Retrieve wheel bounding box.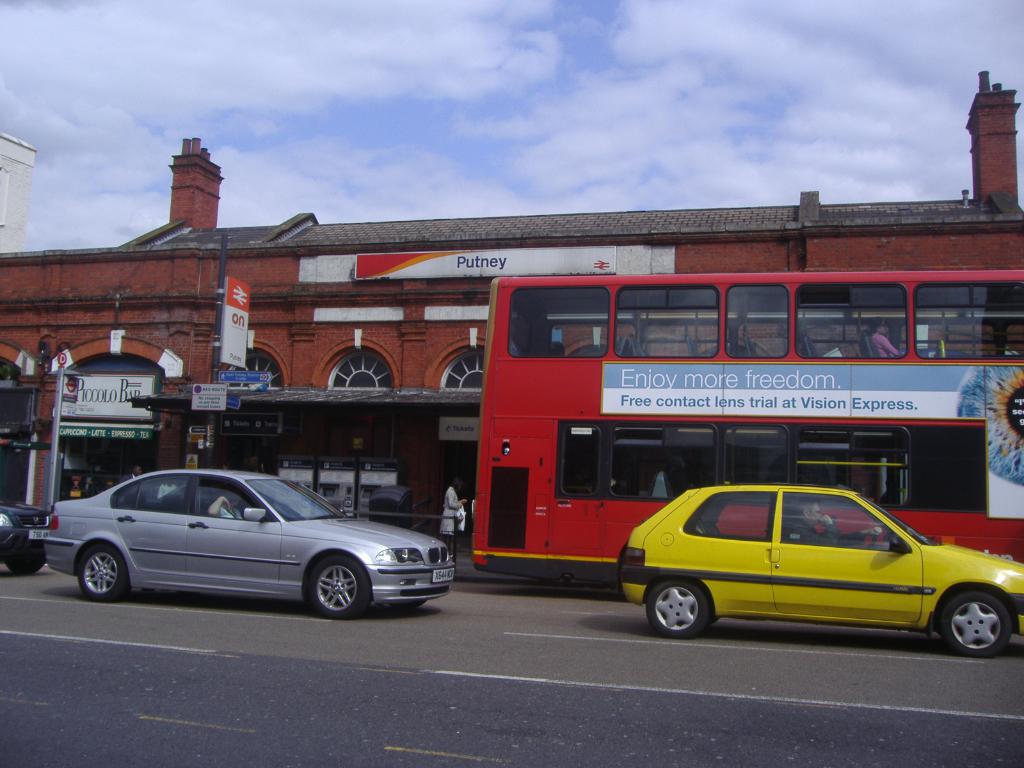
Bounding box: [7,556,47,576].
